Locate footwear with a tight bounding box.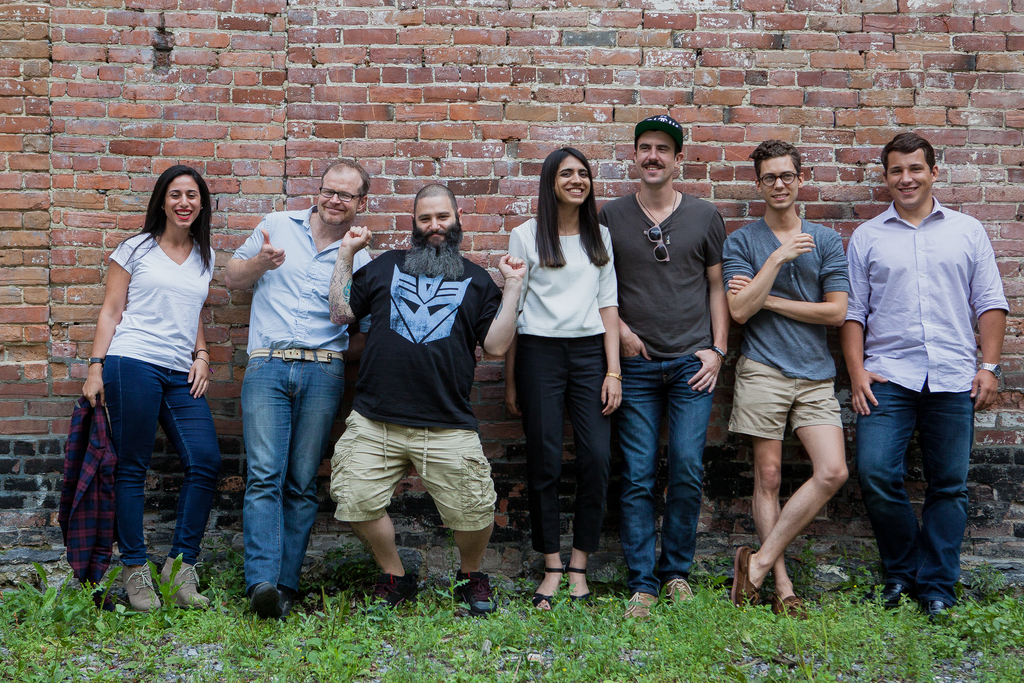
box=[918, 600, 956, 641].
